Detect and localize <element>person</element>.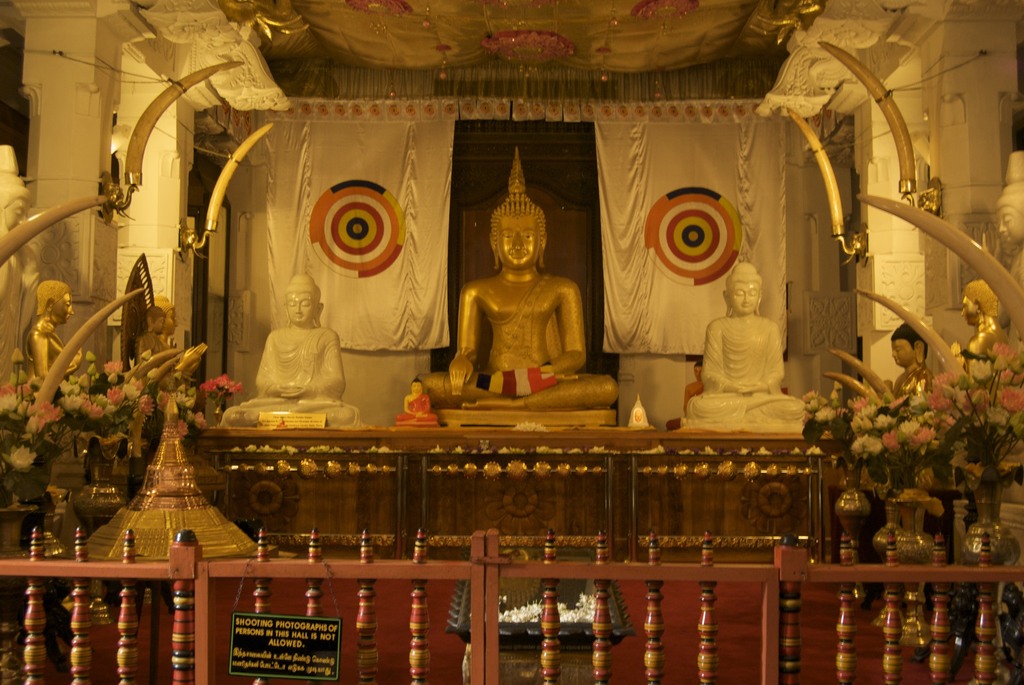
Localized at crop(0, 147, 36, 372).
